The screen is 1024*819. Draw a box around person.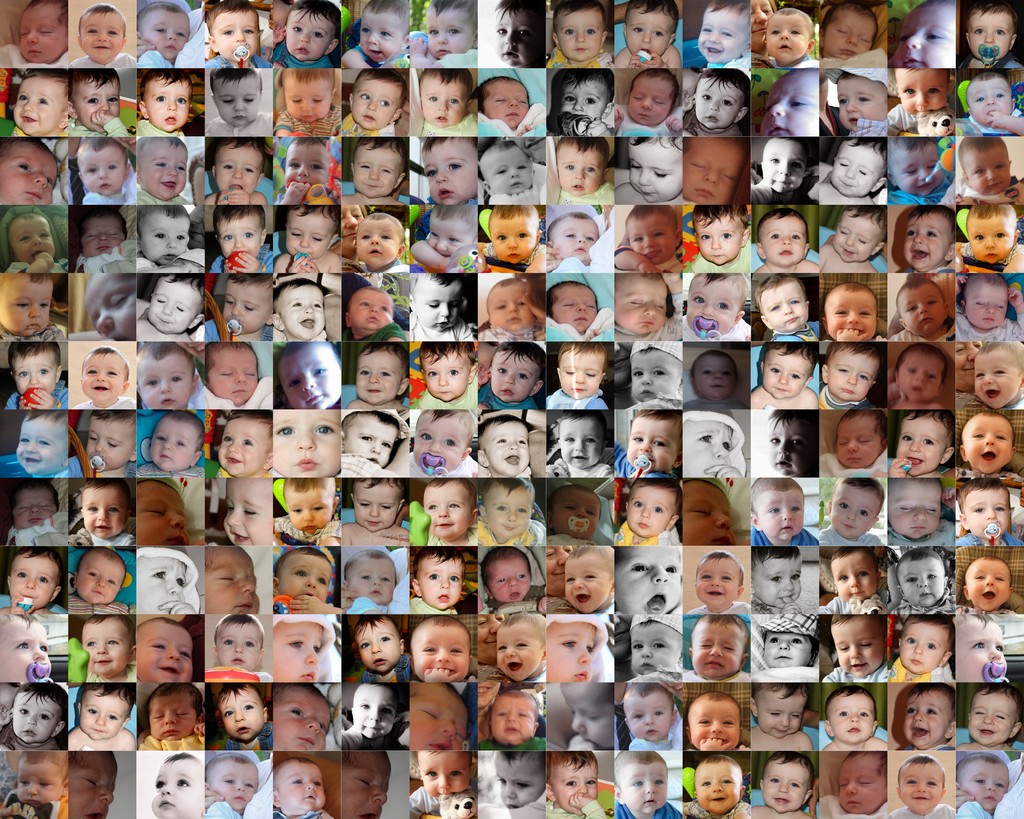
Rect(686, 551, 751, 617).
